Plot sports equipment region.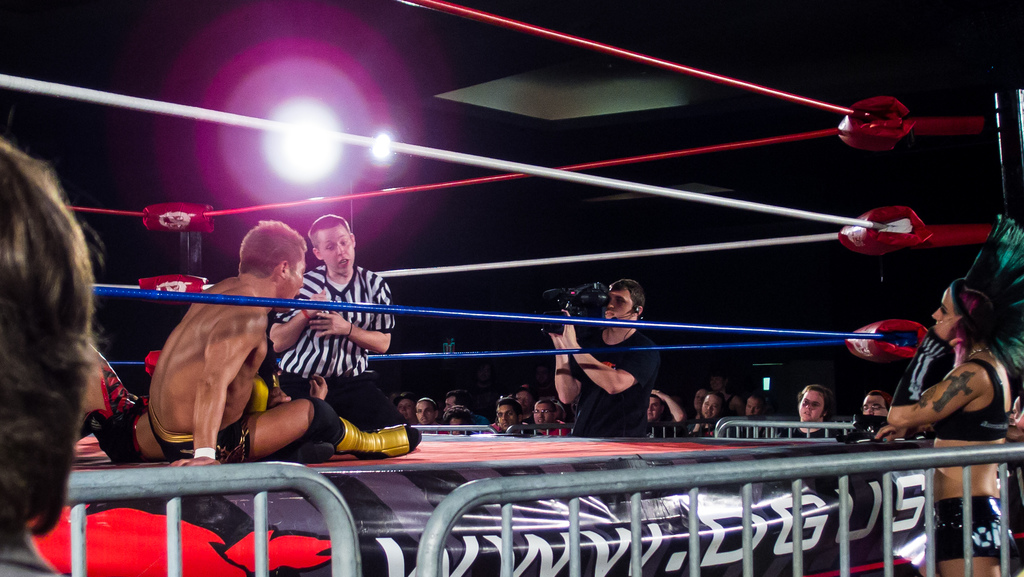
Plotted at (333,412,423,461).
